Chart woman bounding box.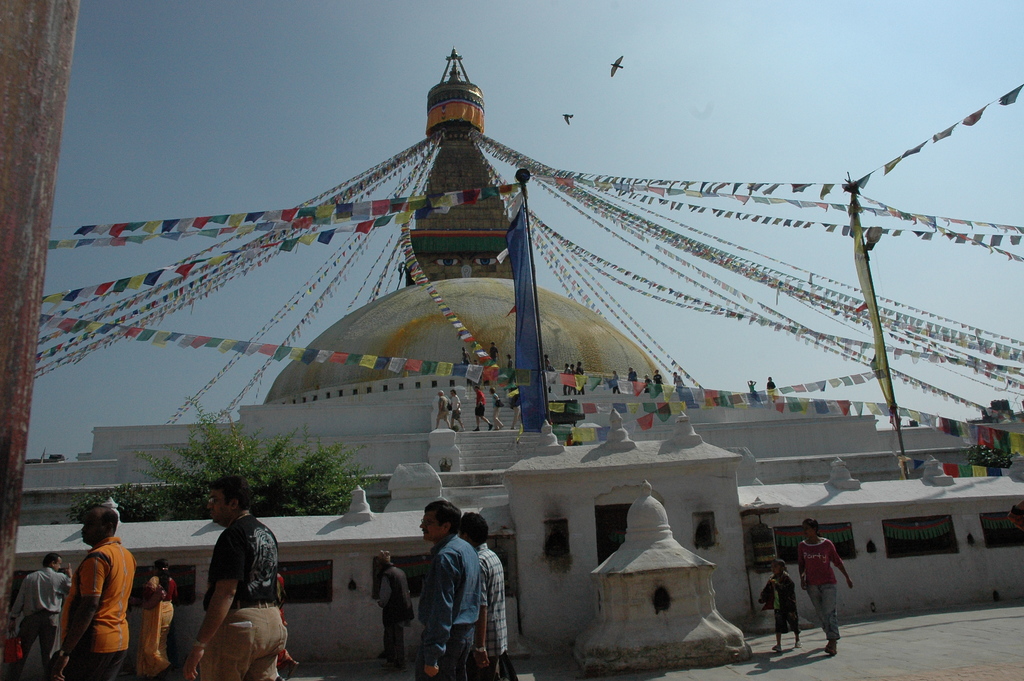
Charted: {"x1": 746, "y1": 378, "x2": 760, "y2": 399}.
